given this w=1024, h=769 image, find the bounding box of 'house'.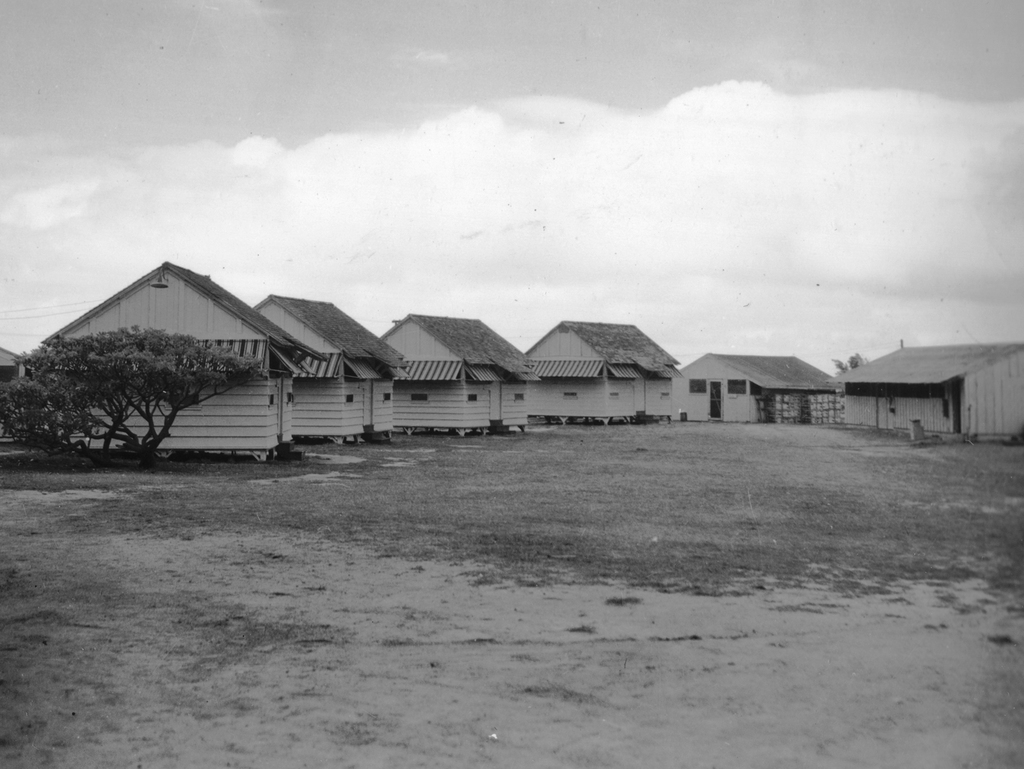
<bbox>523, 313, 696, 435</bbox>.
